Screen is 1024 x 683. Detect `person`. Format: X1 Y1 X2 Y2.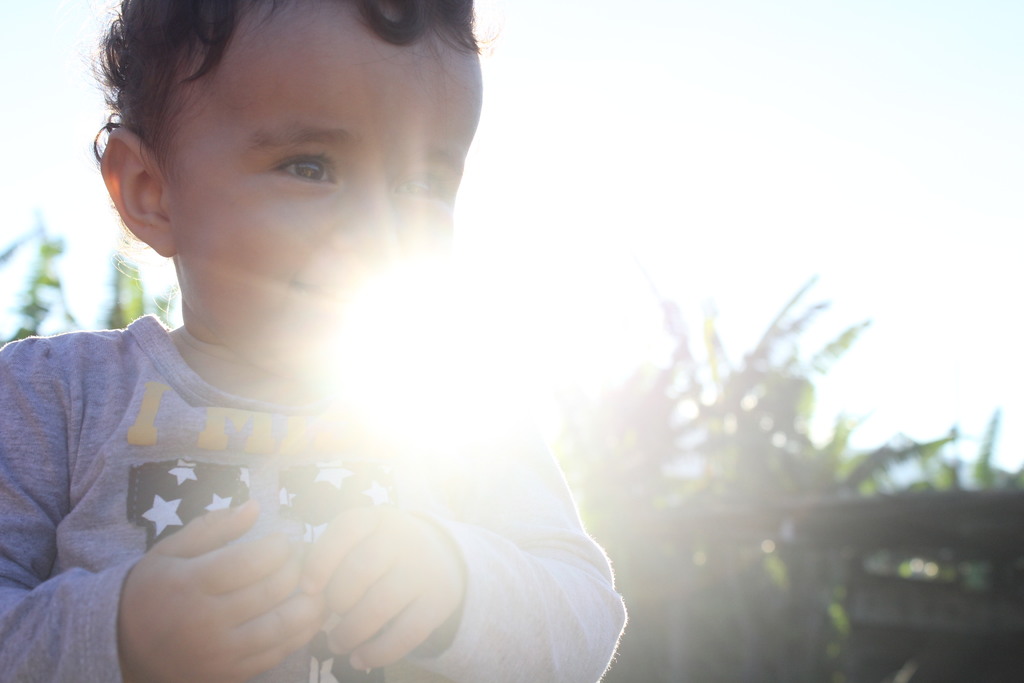
0 0 628 682.
